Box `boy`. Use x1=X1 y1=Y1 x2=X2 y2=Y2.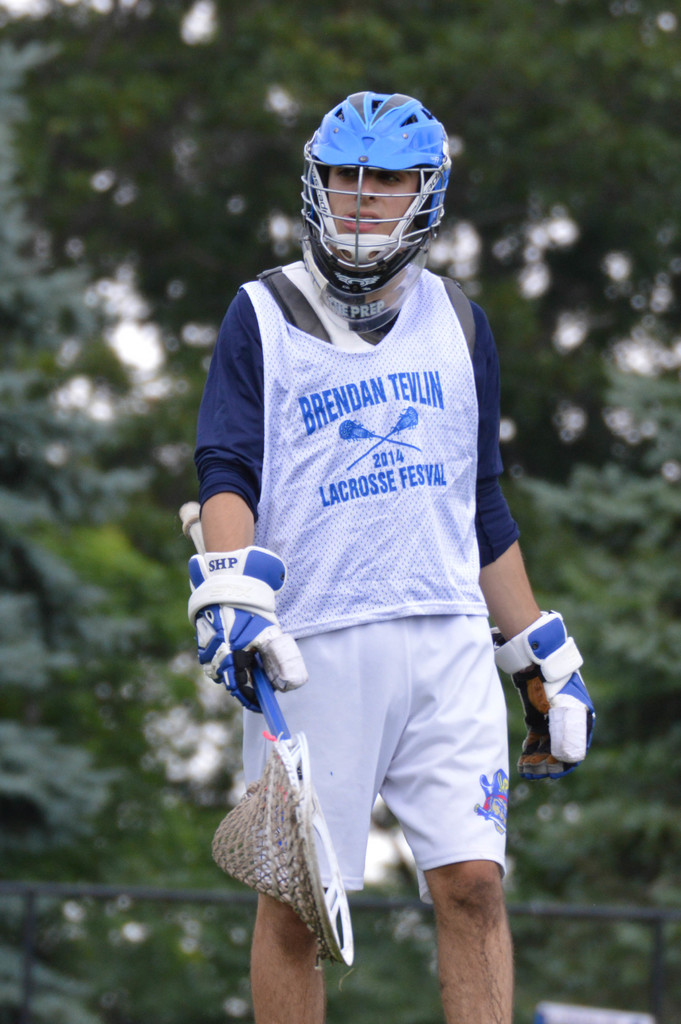
x1=191 y1=88 x2=598 y2=1023.
